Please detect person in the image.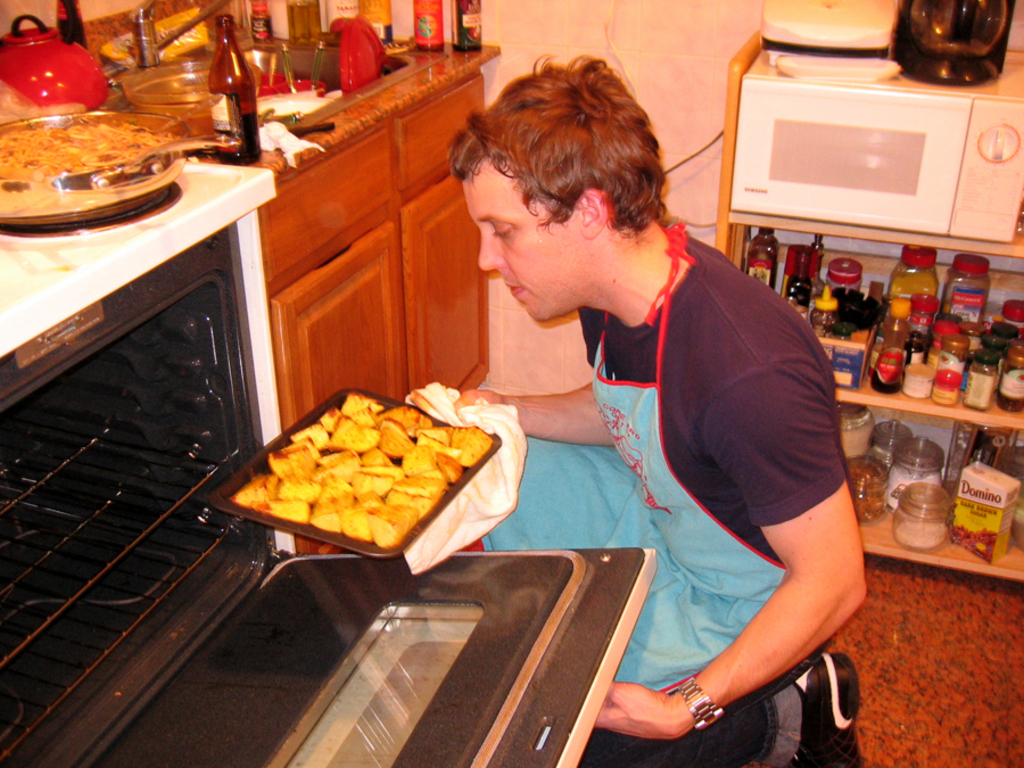
x1=444, y1=63, x2=850, y2=746.
